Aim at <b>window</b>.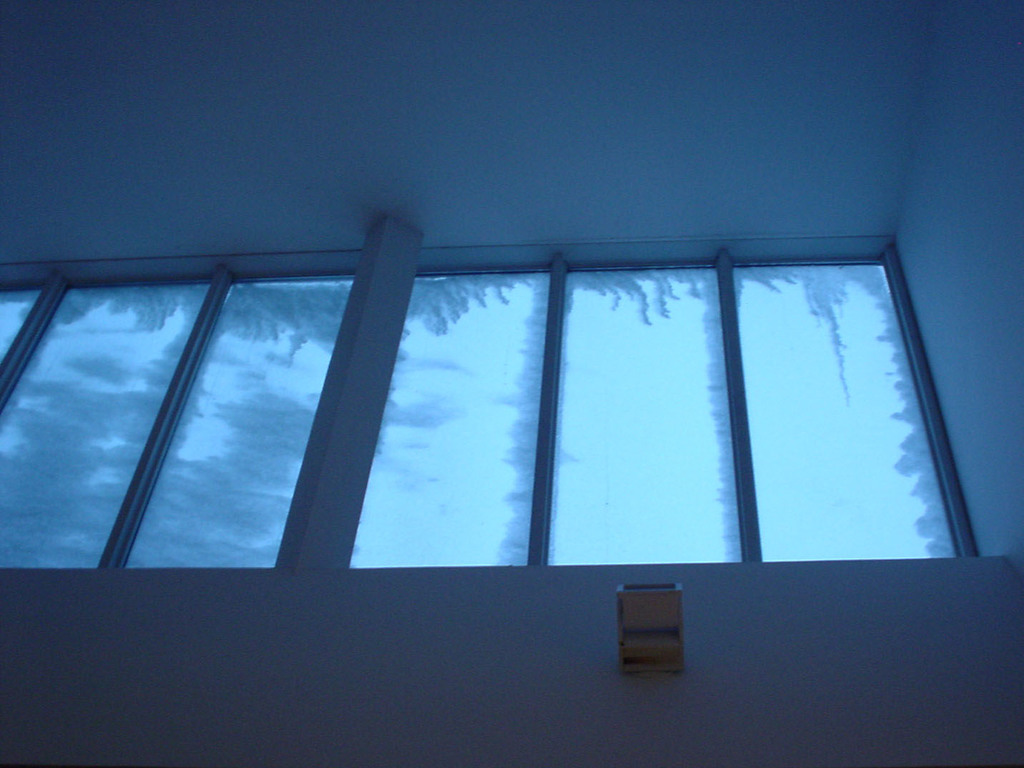
Aimed at 351,237,982,572.
